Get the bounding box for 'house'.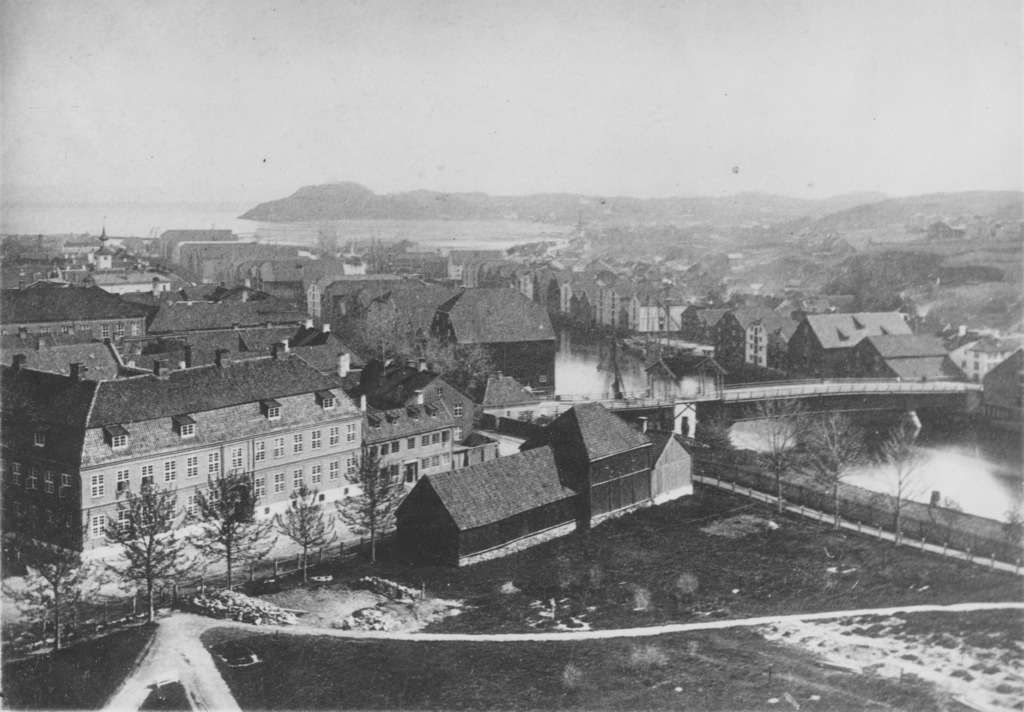
{"x1": 395, "y1": 400, "x2": 695, "y2": 568}.
